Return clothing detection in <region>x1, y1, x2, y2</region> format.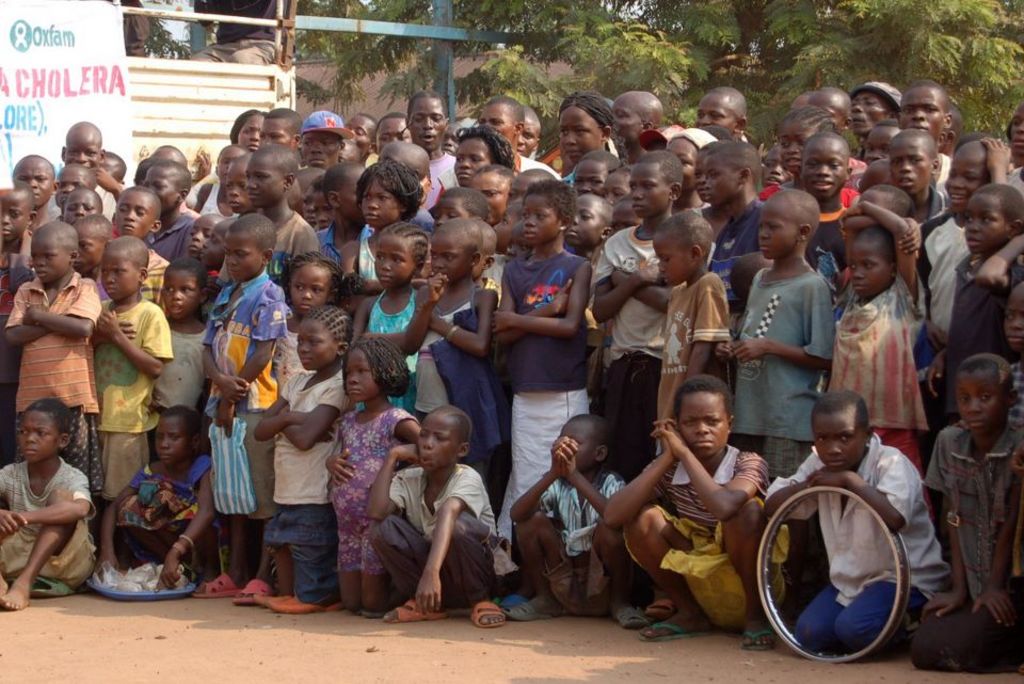
<region>13, 266, 102, 489</region>.
